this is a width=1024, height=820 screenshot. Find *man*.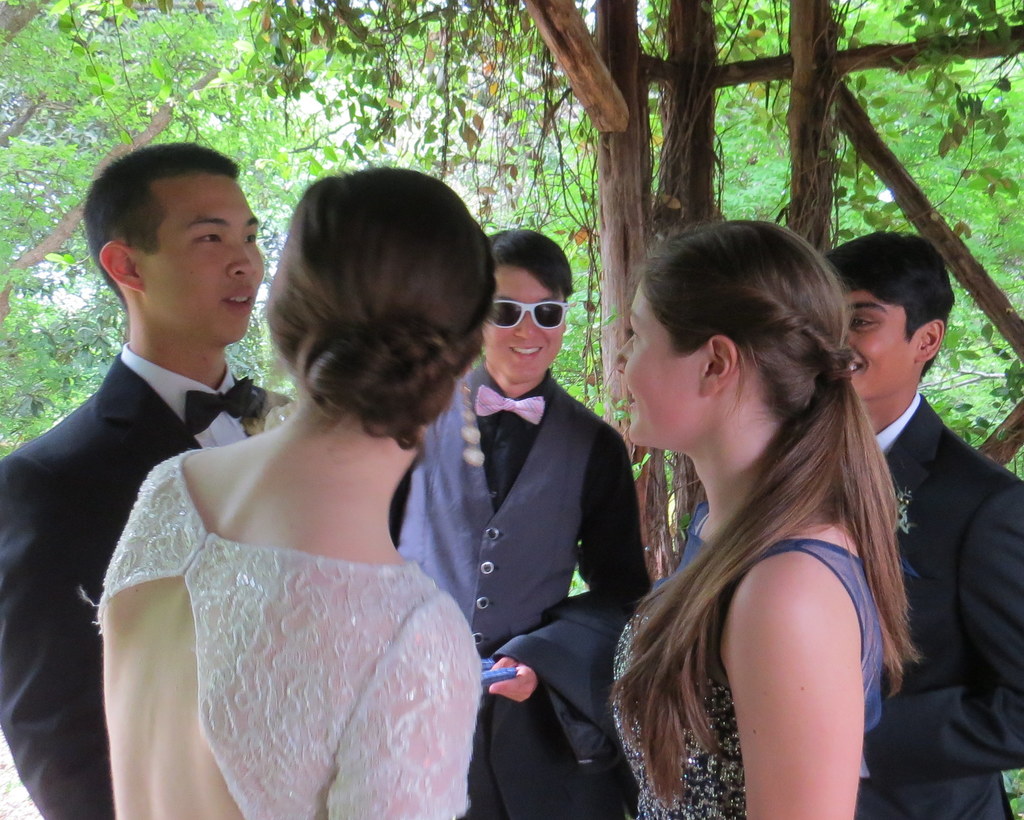
Bounding box: BBox(394, 230, 650, 819).
